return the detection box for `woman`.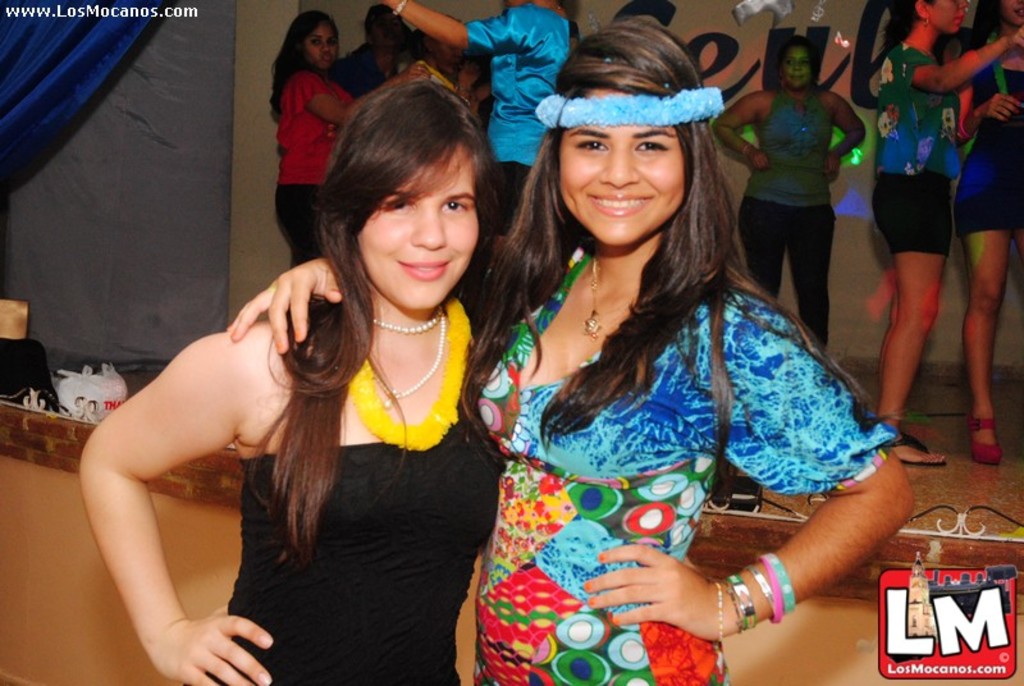
[left=708, top=37, right=872, bottom=365].
